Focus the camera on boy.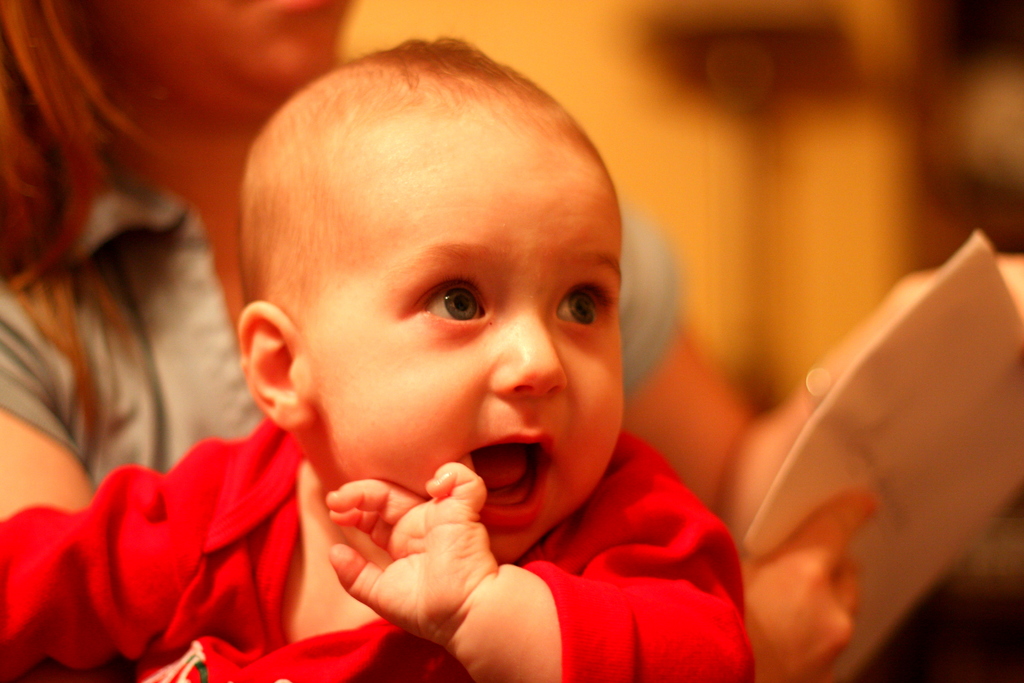
Focus region: 0:28:746:682.
